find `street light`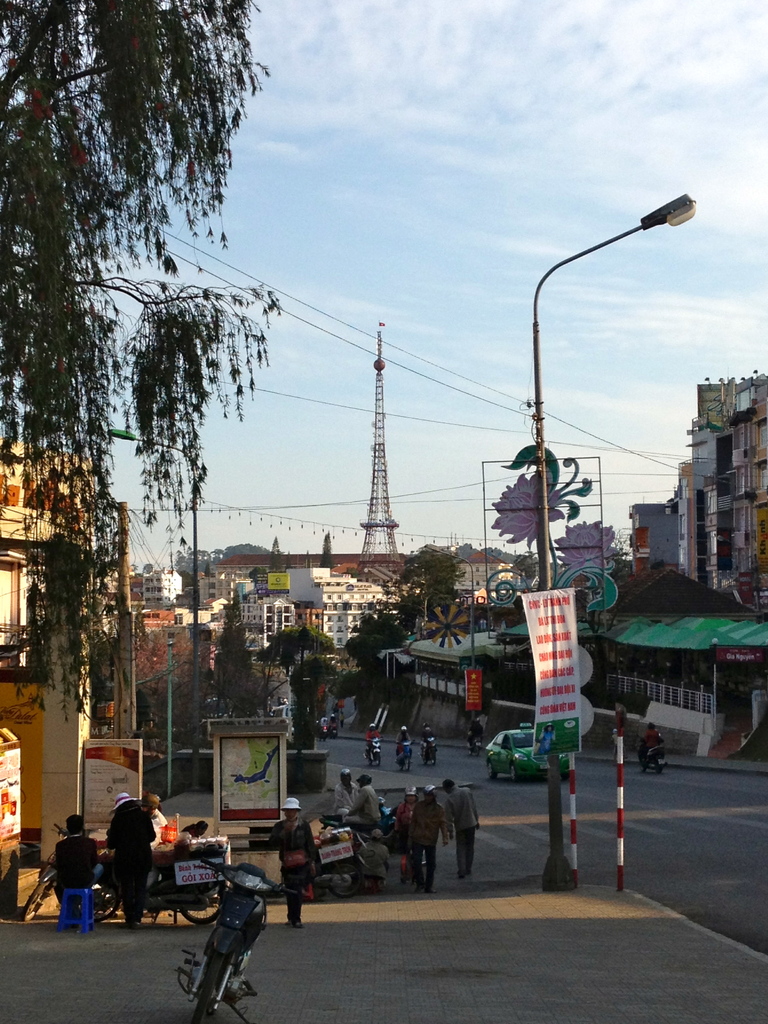
x1=536, y1=189, x2=694, y2=895
